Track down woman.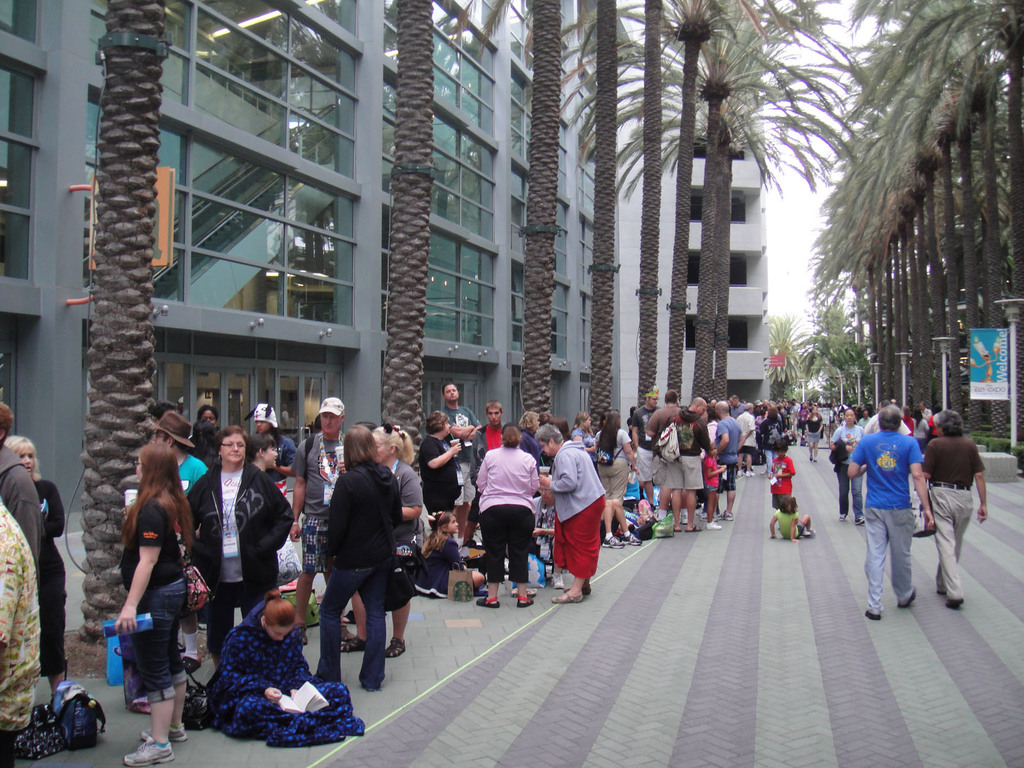
Tracked to locate(750, 404, 778, 479).
